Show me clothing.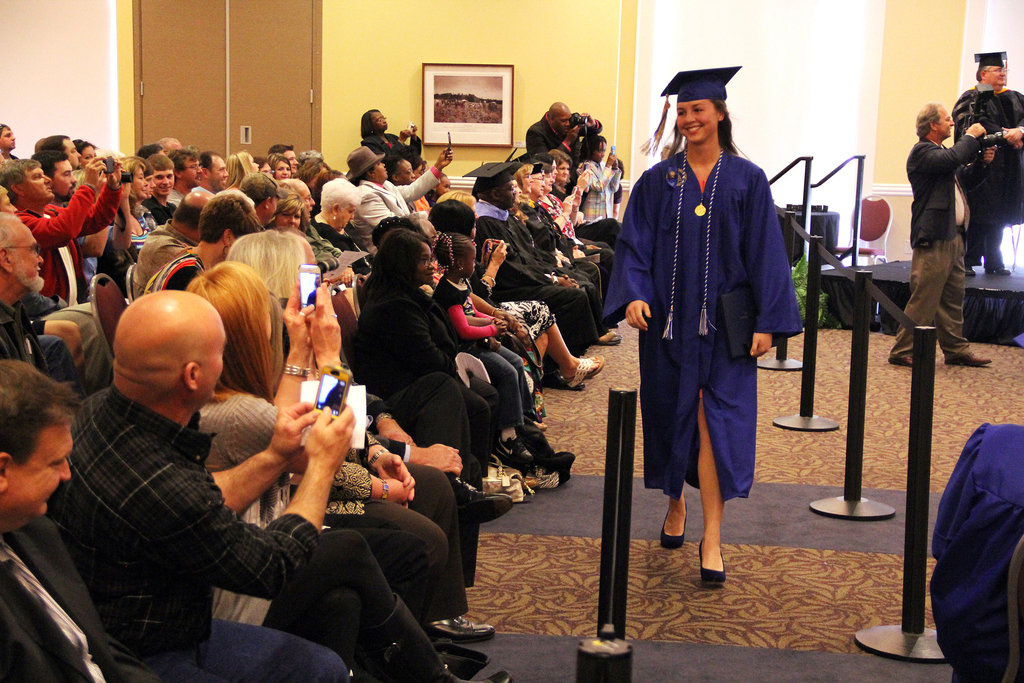
clothing is here: rect(258, 332, 493, 623).
